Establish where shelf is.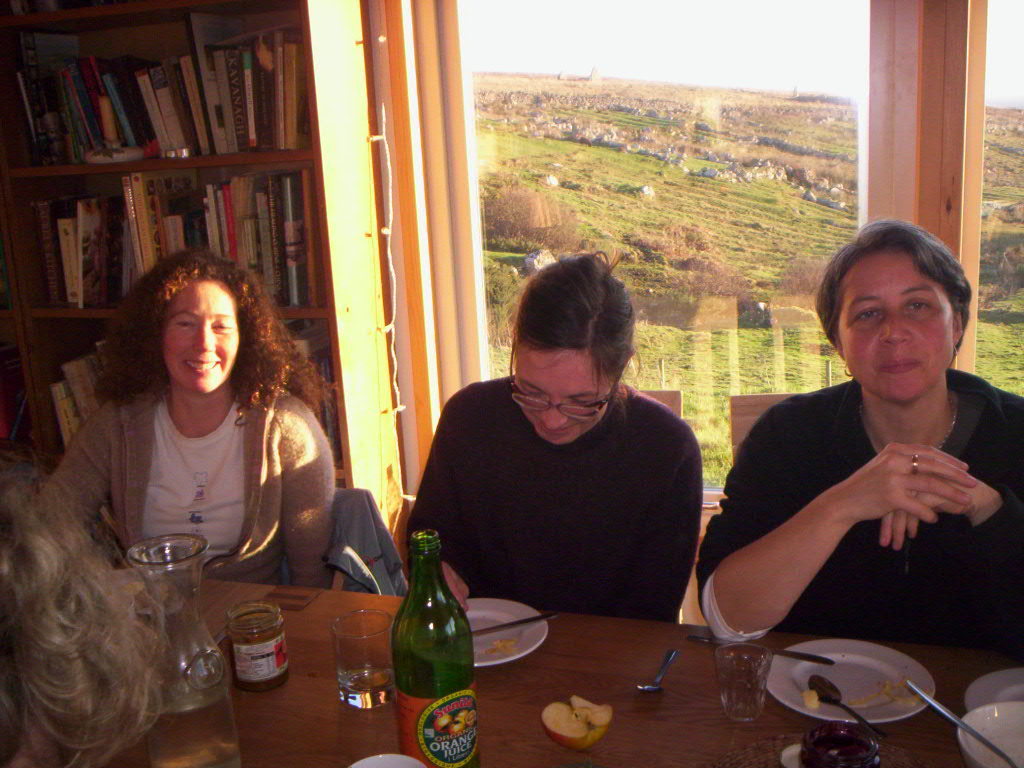
Established at 14:167:319:347.
